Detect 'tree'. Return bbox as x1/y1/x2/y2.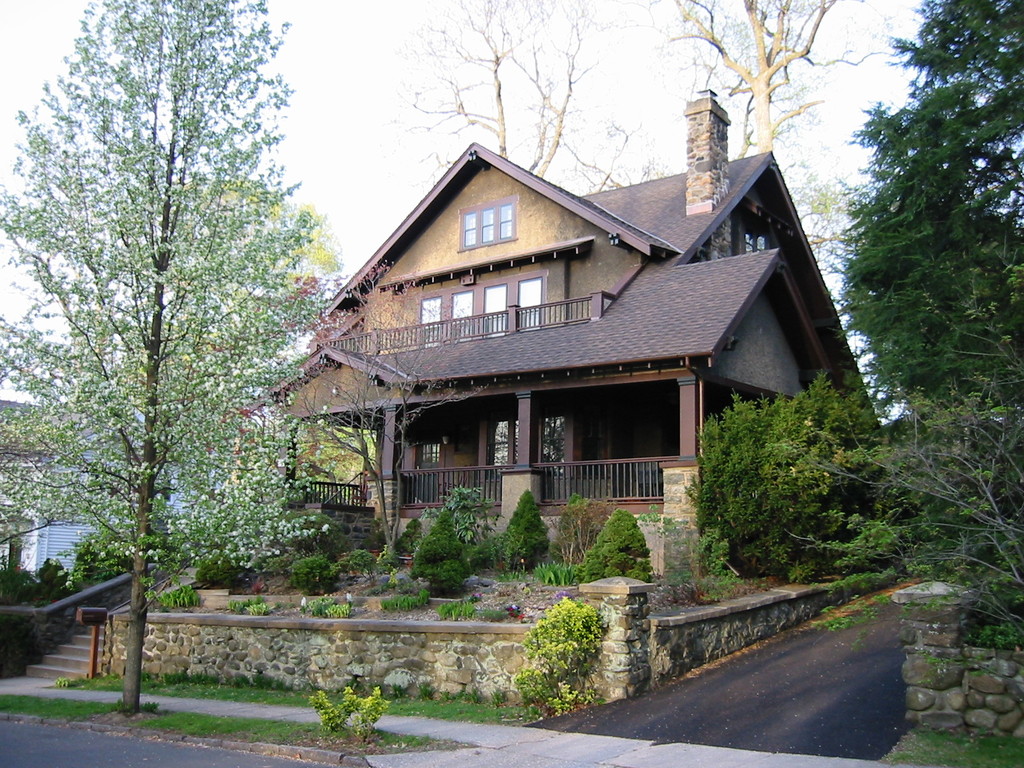
821/0/1023/500.
